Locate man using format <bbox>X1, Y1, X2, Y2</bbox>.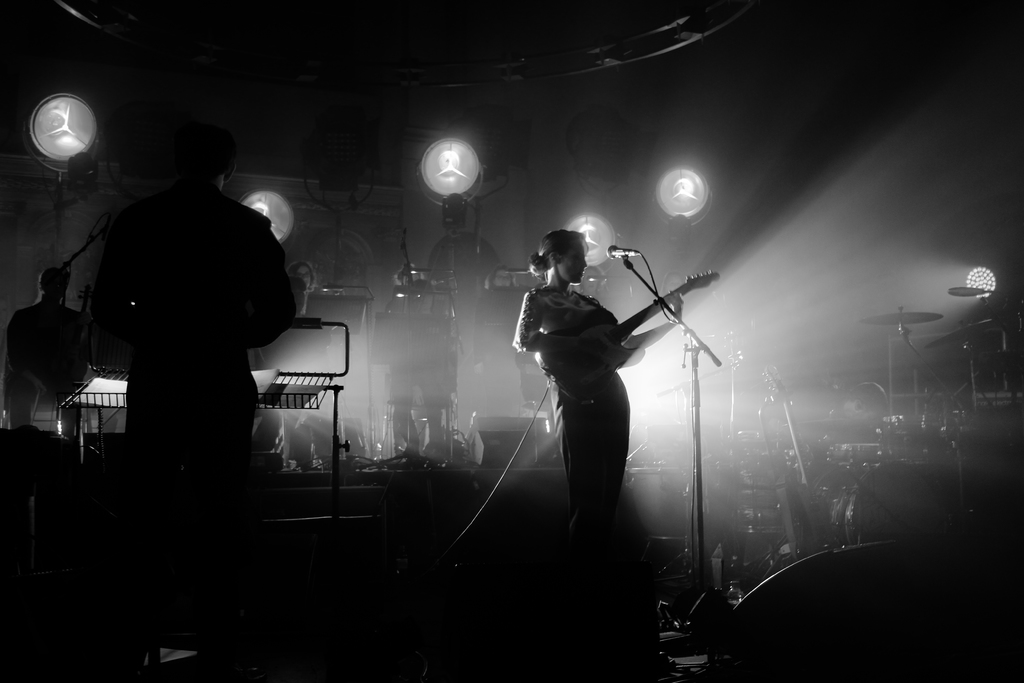
<bbox>70, 109, 287, 569</bbox>.
